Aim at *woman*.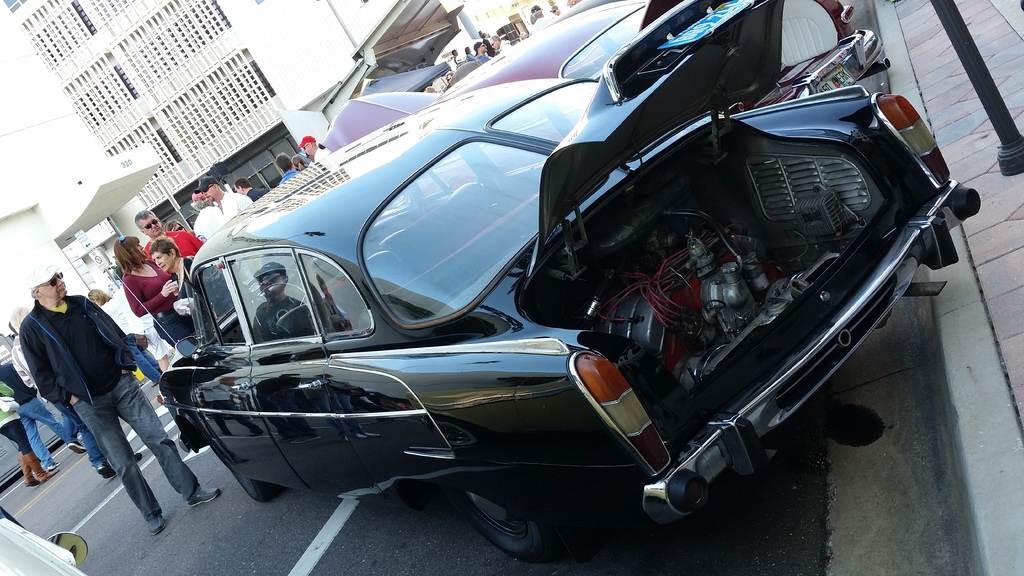
Aimed at (114,234,189,352).
